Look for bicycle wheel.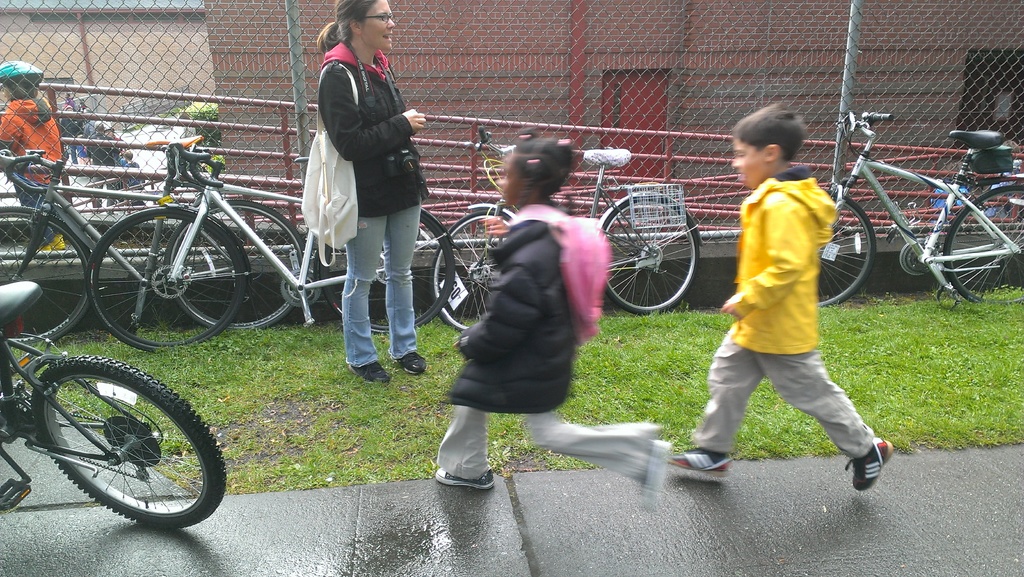
Found: (left=433, top=208, right=505, bottom=330).
